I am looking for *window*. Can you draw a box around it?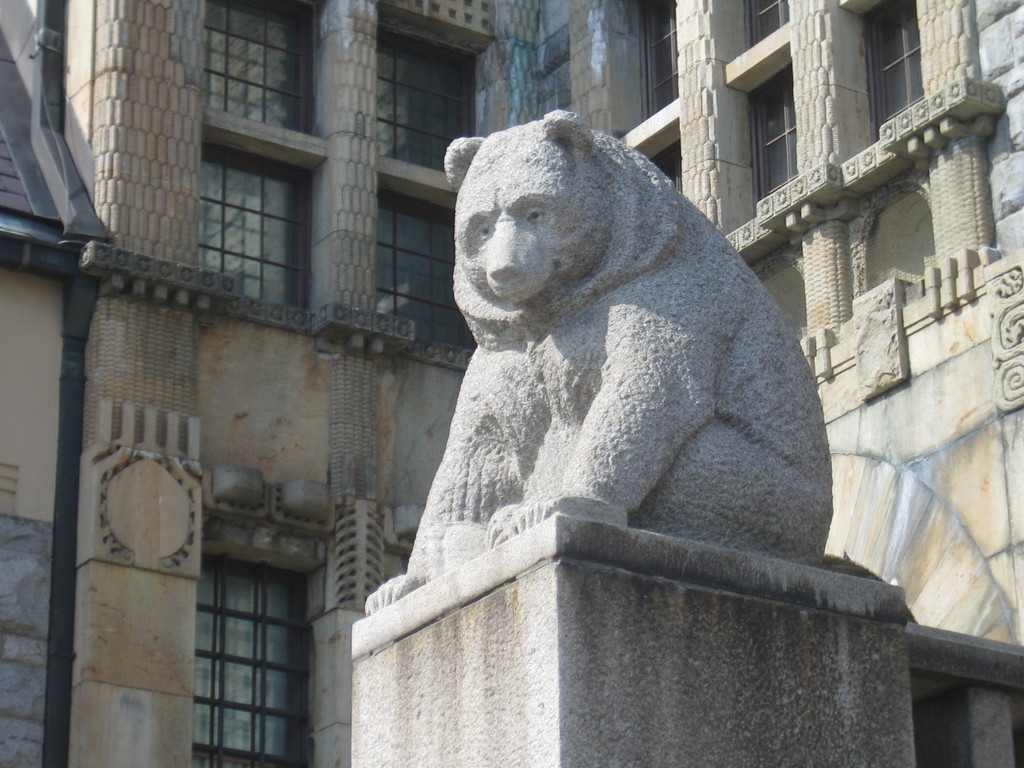
Sure, the bounding box is 743,60,799,202.
